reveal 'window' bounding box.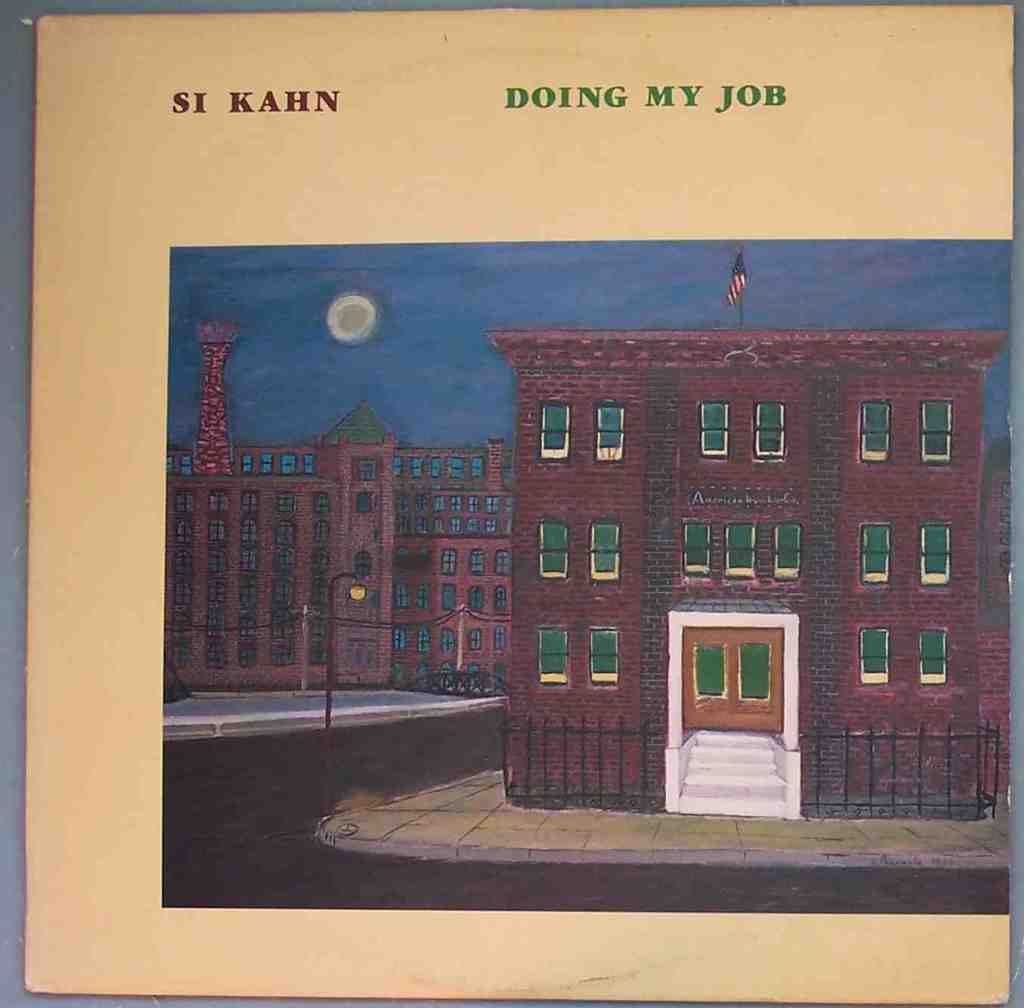
Revealed: bbox=[856, 402, 895, 464].
